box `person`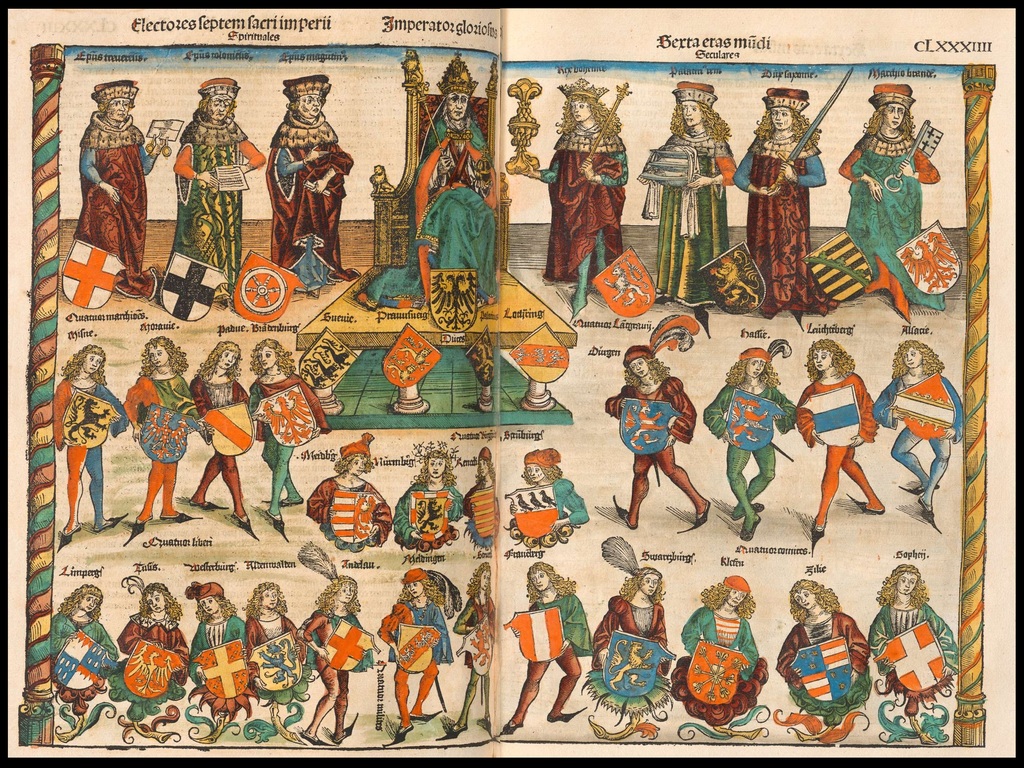
l=116, t=337, r=200, b=525
